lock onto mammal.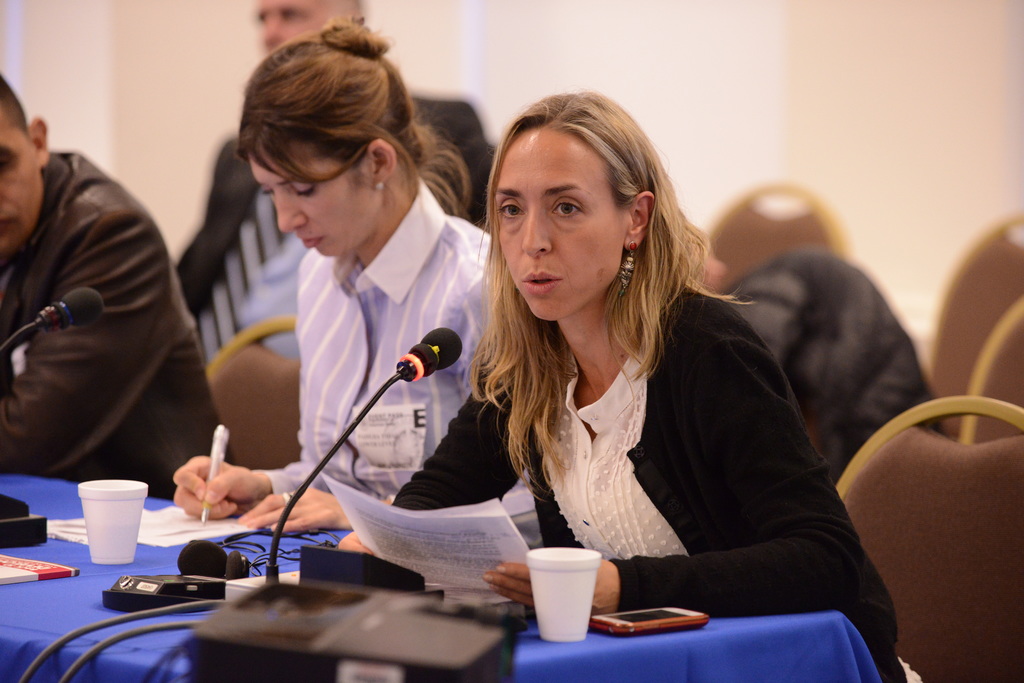
Locked: x1=180 y1=0 x2=490 y2=364.
